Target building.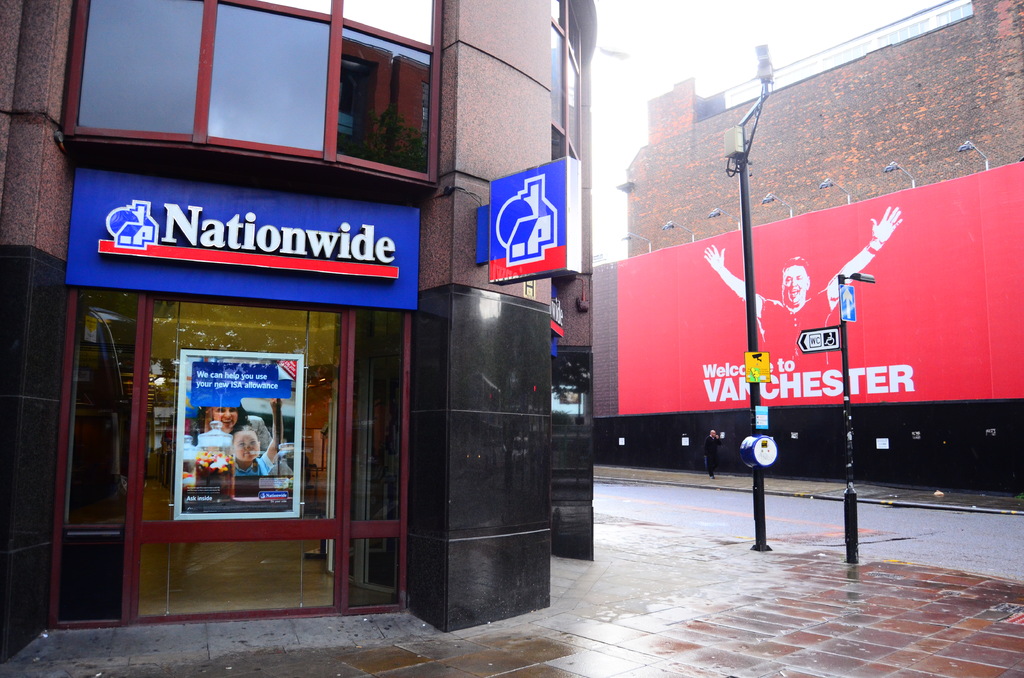
Target region: select_region(4, 0, 600, 666).
